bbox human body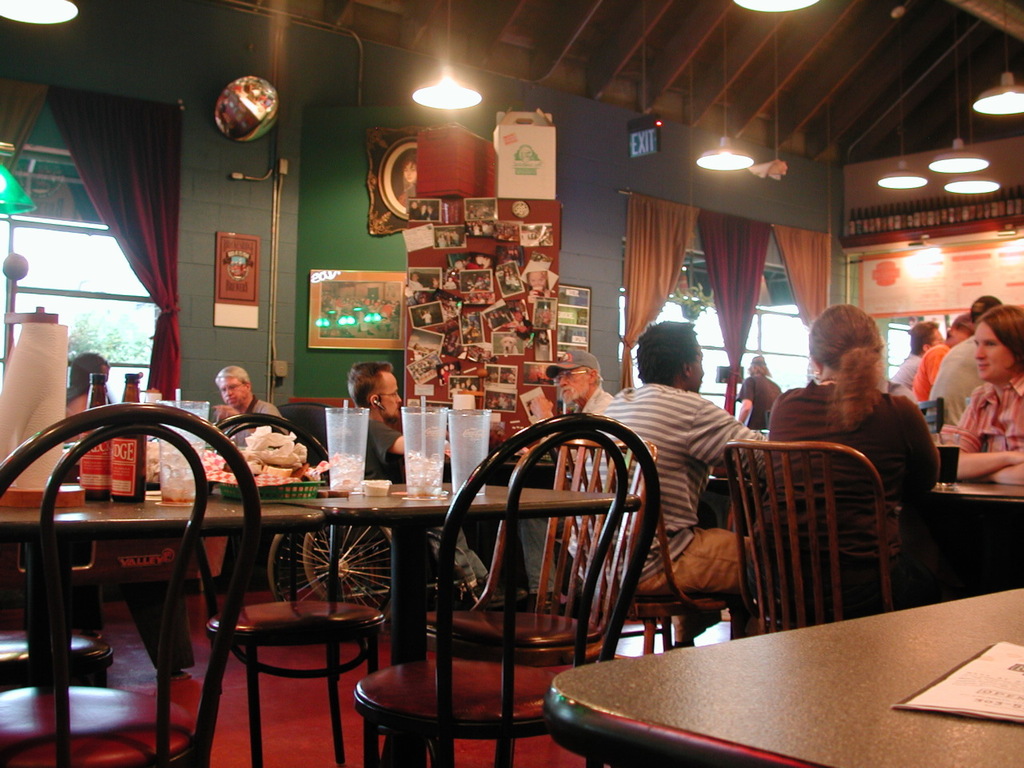
[934, 340, 990, 432]
